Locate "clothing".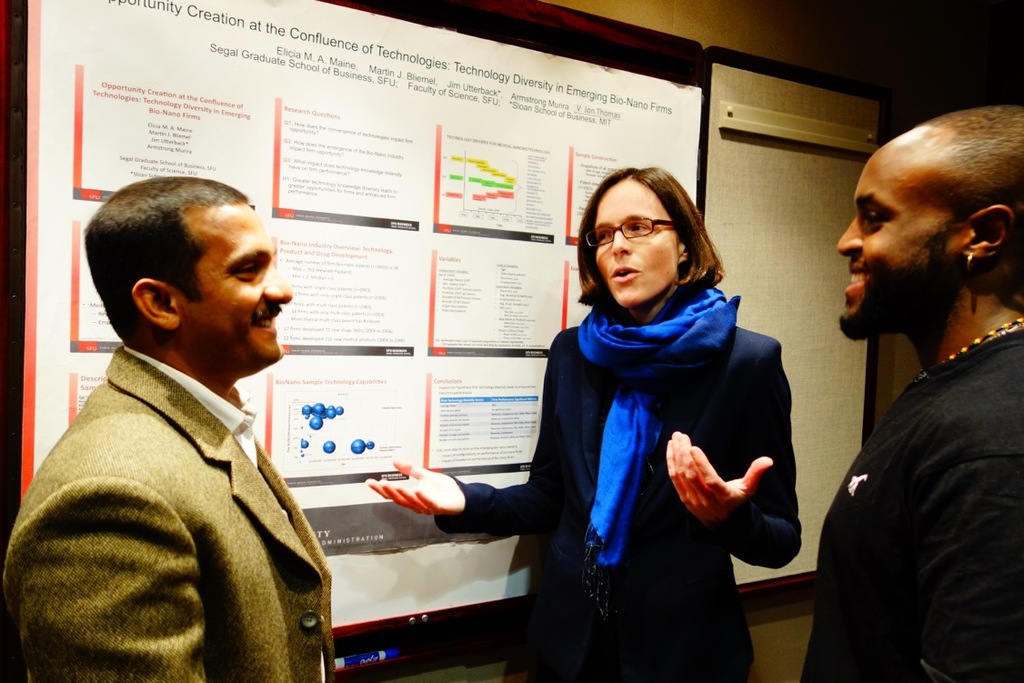
Bounding box: bbox(24, 278, 344, 682).
